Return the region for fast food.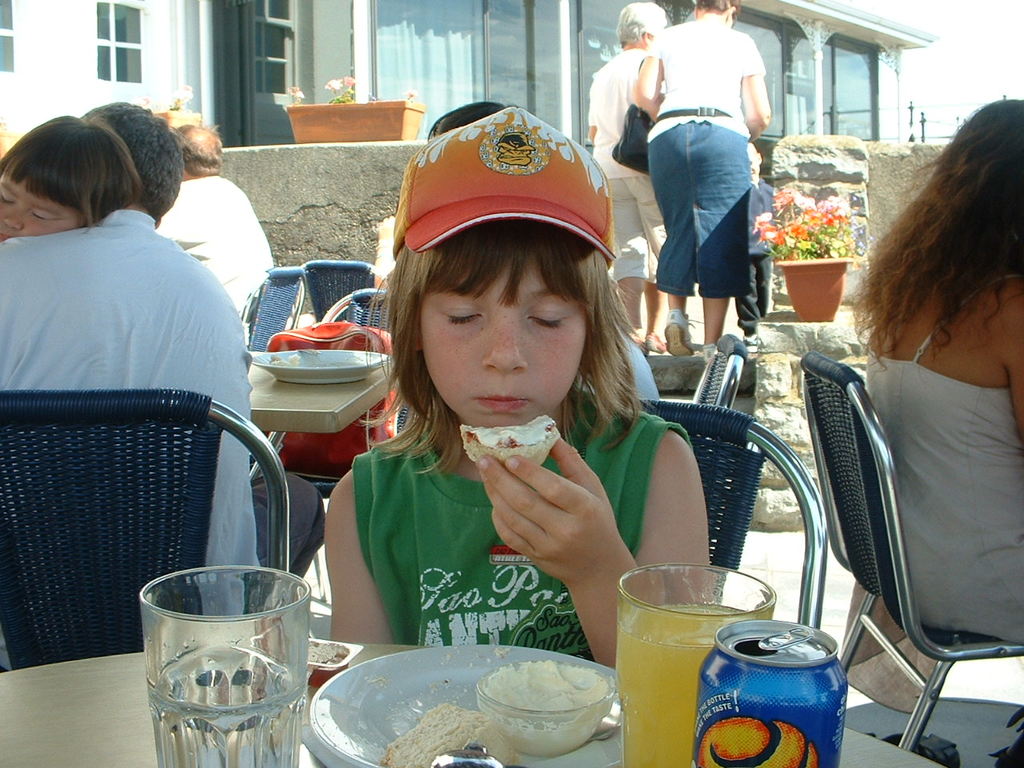
460, 414, 559, 471.
